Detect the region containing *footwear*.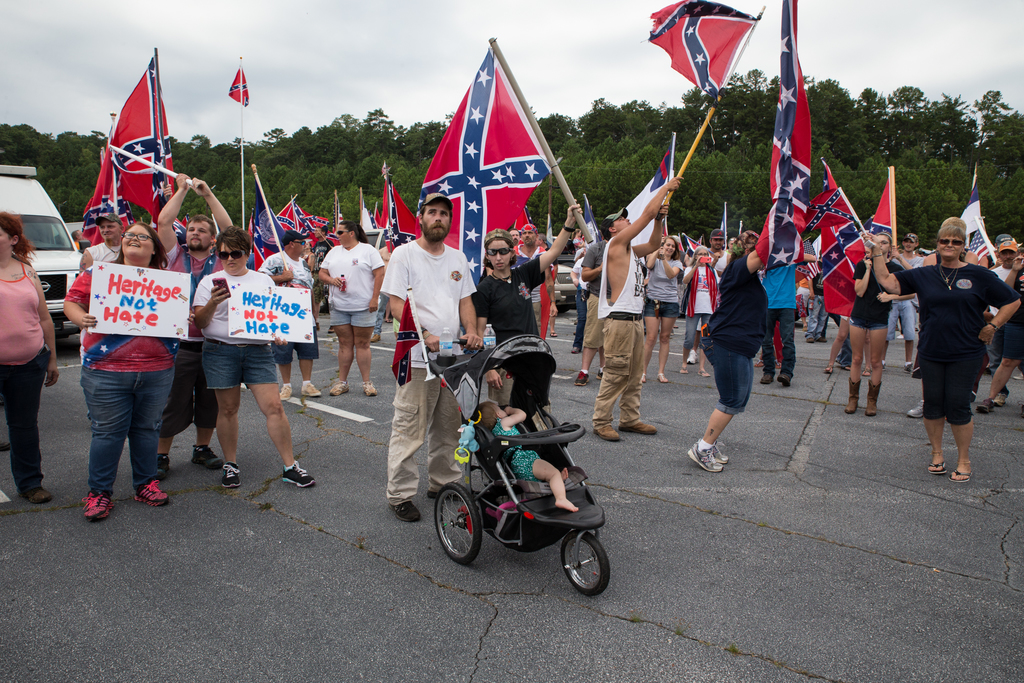
left=86, top=497, right=112, bottom=527.
